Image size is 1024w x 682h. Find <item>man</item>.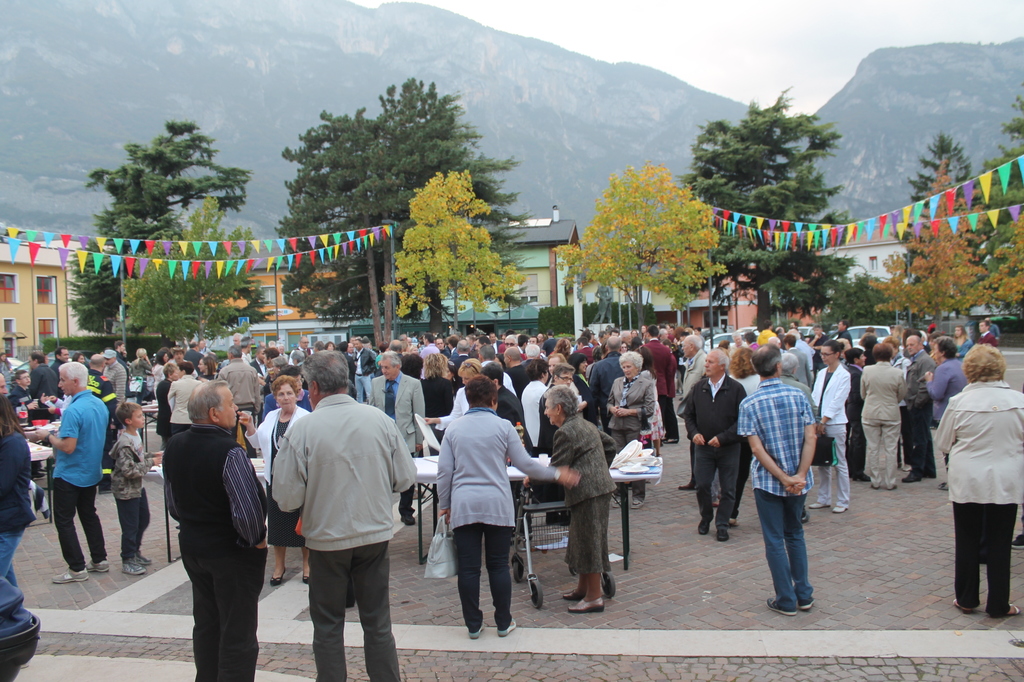
box(834, 317, 854, 341).
